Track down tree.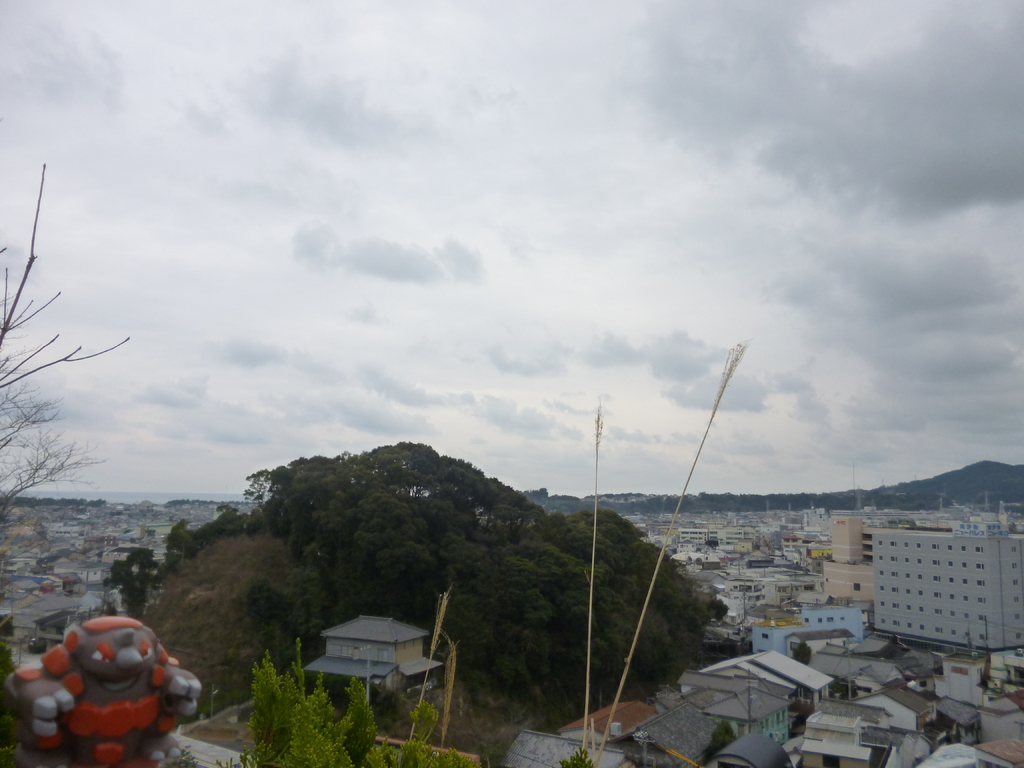
Tracked to (788, 641, 811, 667).
